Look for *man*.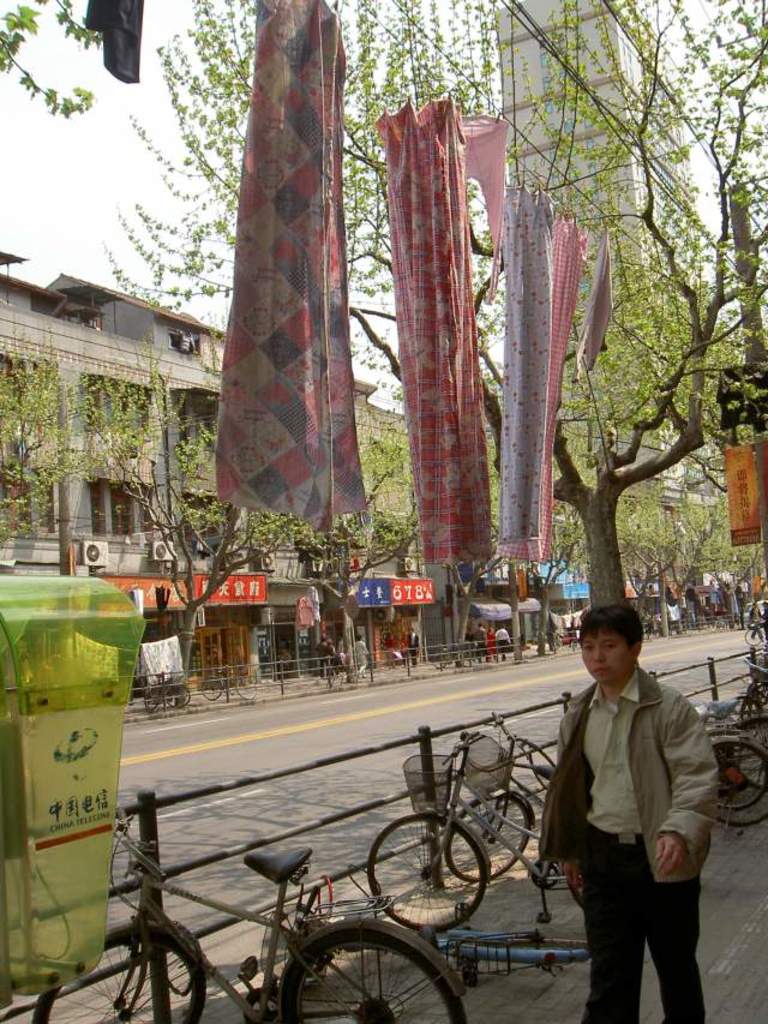
Found: select_region(496, 623, 511, 658).
